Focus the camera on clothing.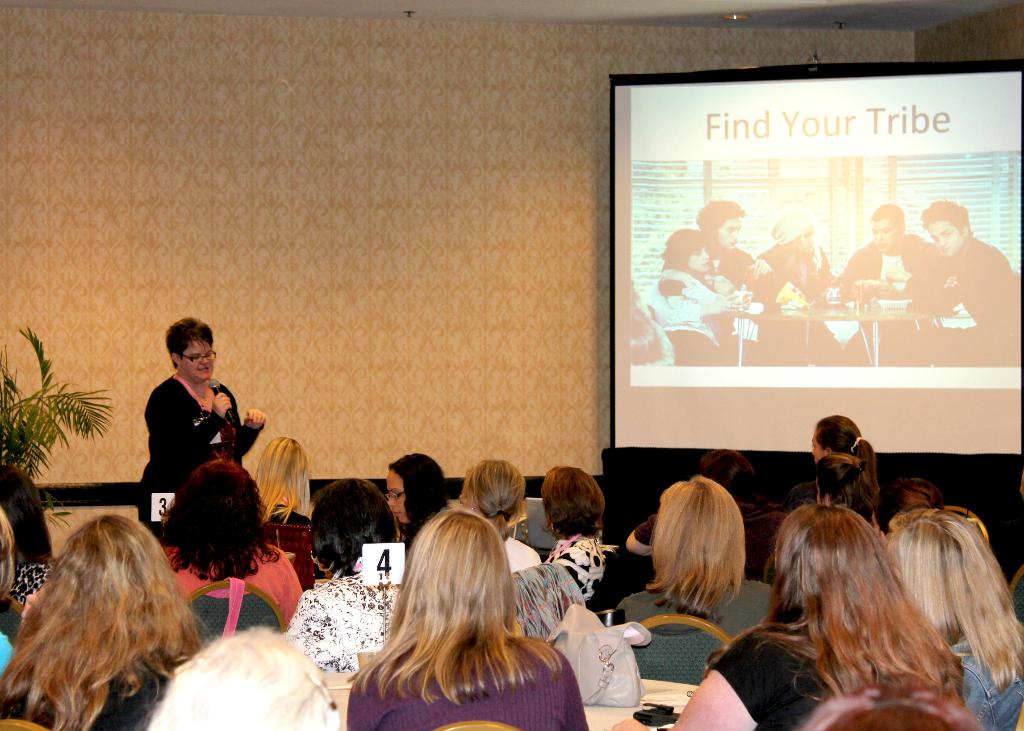
Focus region: [168,536,307,631].
